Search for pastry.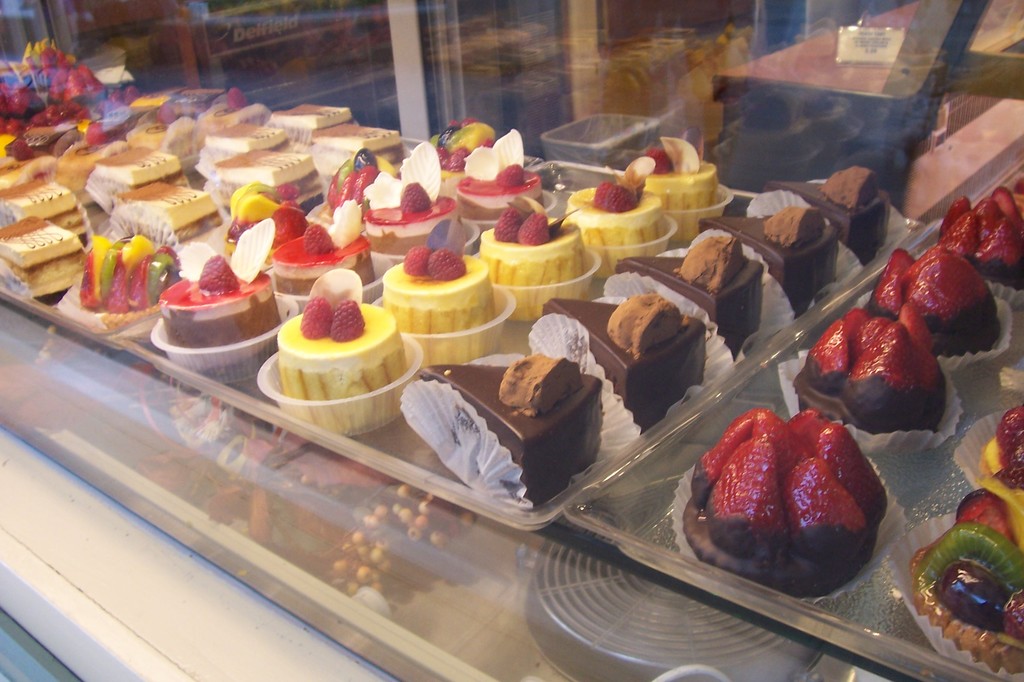
Found at rect(795, 302, 950, 438).
